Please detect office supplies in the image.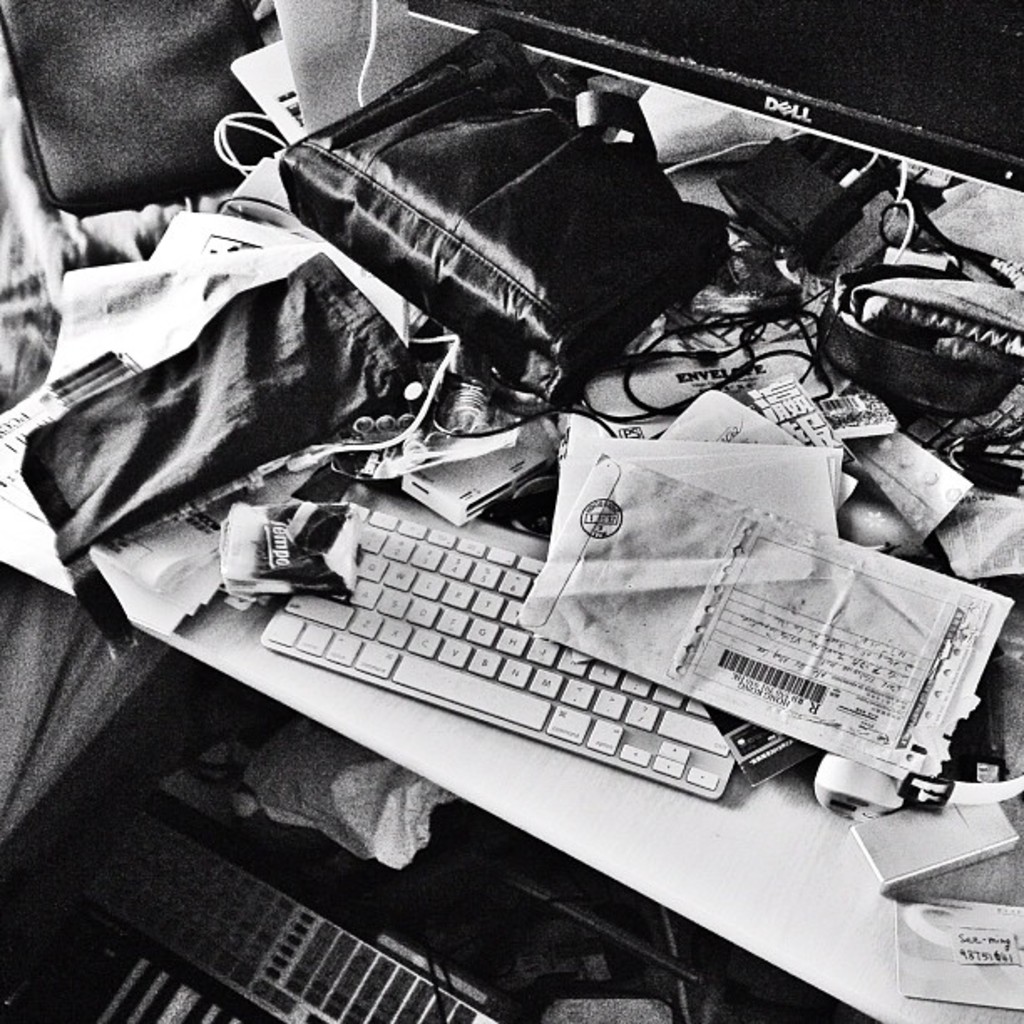
[x1=813, y1=268, x2=997, y2=405].
